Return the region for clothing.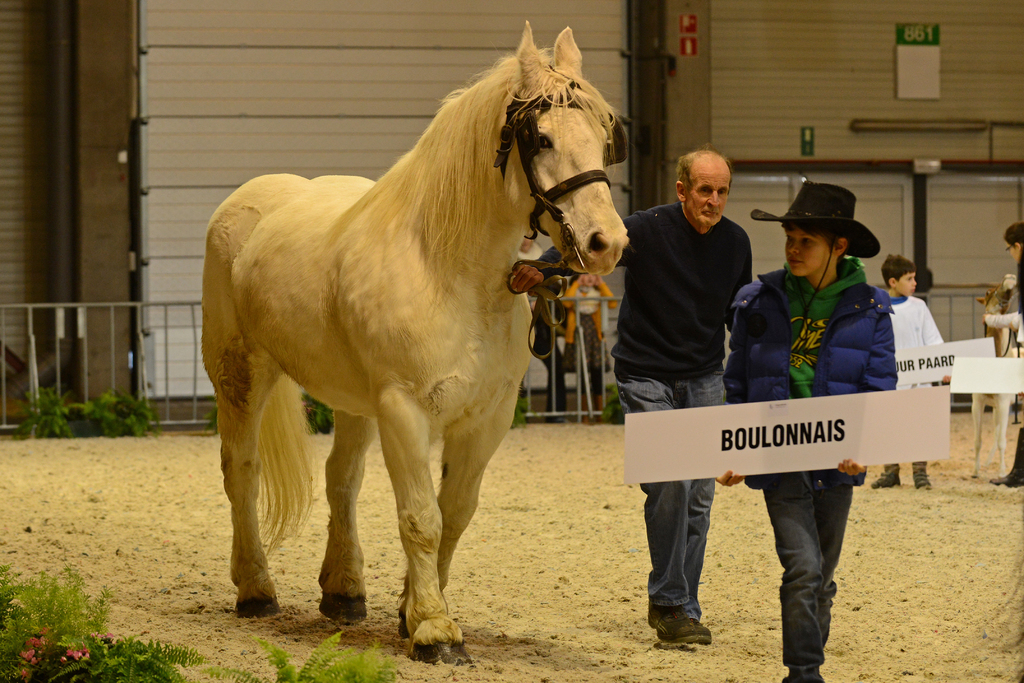
crop(720, 265, 900, 682).
